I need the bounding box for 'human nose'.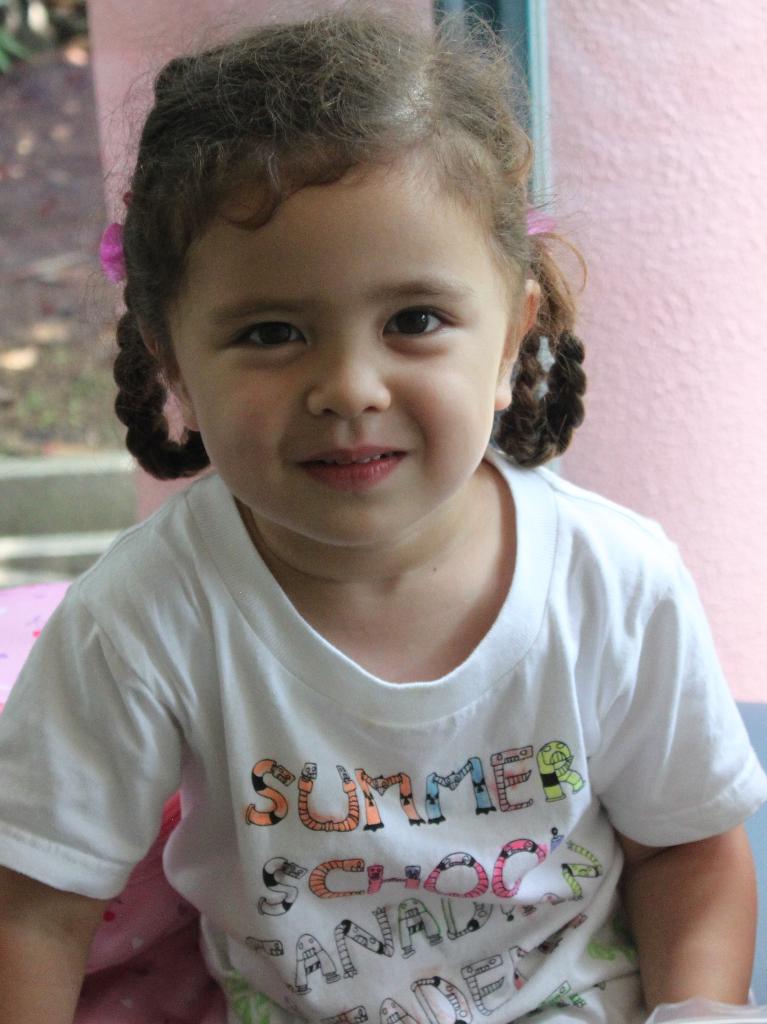
Here it is: pyautogui.locateOnScreen(302, 330, 390, 413).
